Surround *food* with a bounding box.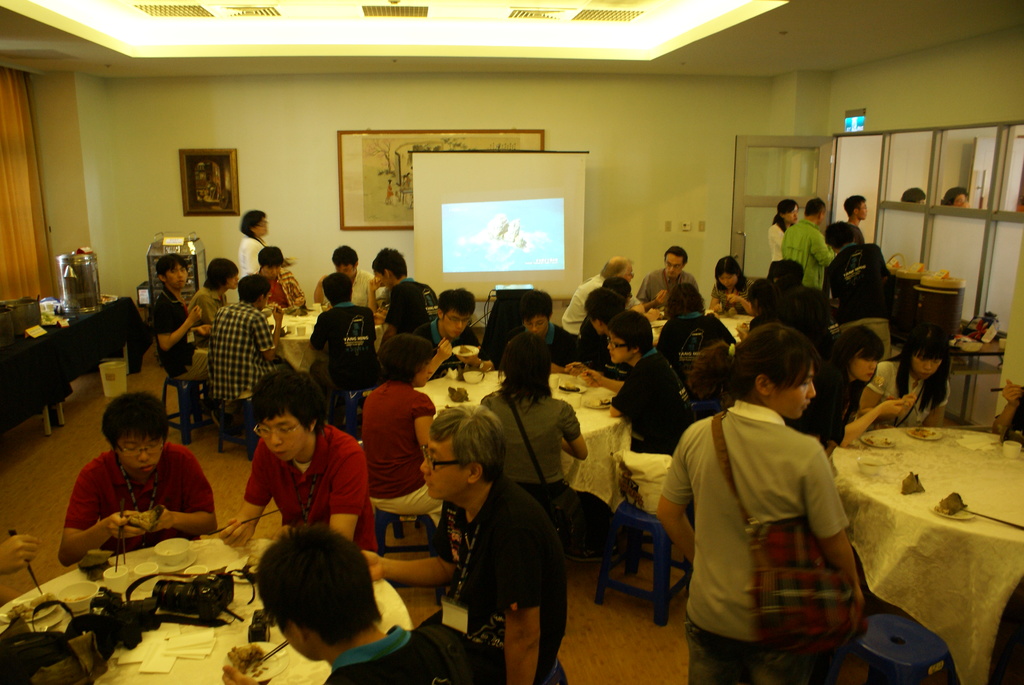
region(41, 311, 65, 329).
